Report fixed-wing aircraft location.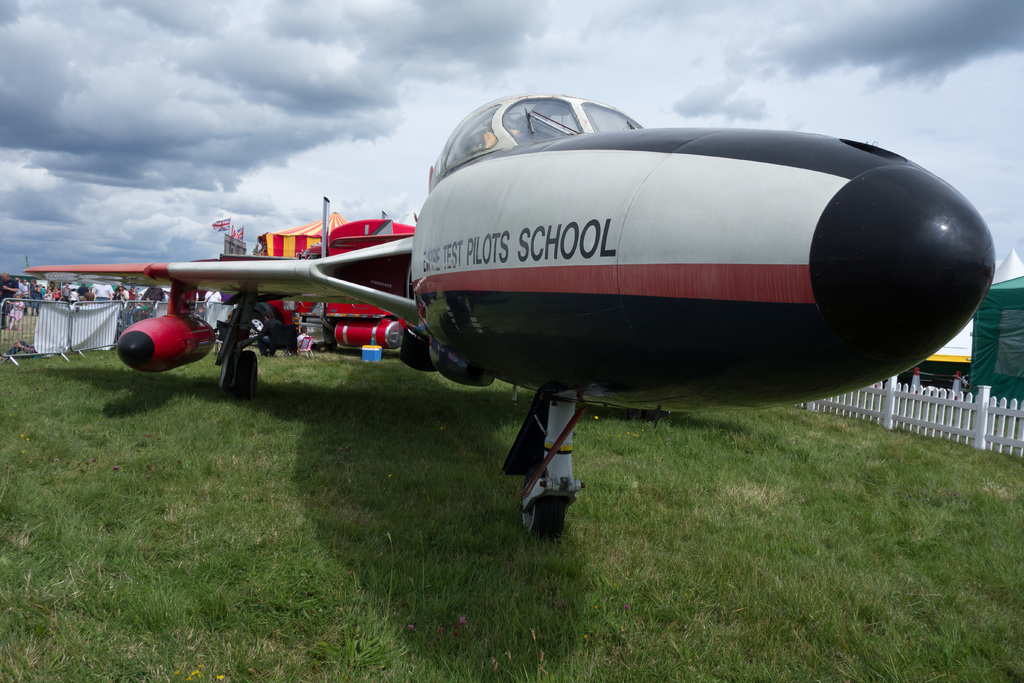
Report: box(26, 79, 997, 556).
